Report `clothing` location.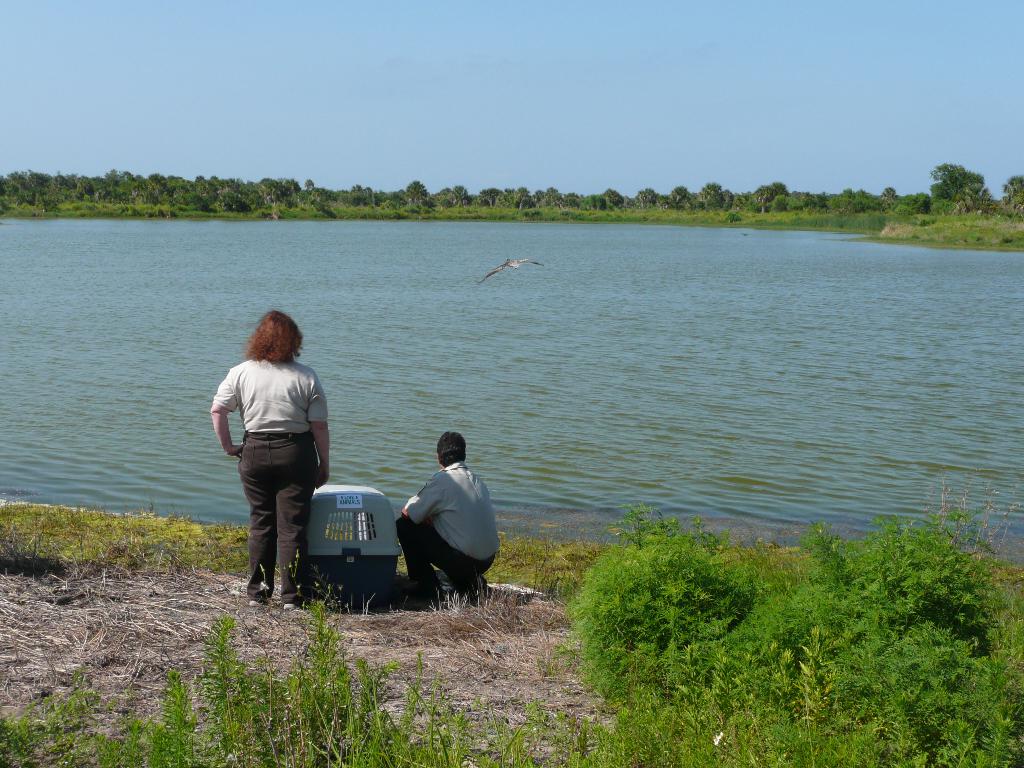
Report: {"x1": 214, "y1": 356, "x2": 333, "y2": 609}.
